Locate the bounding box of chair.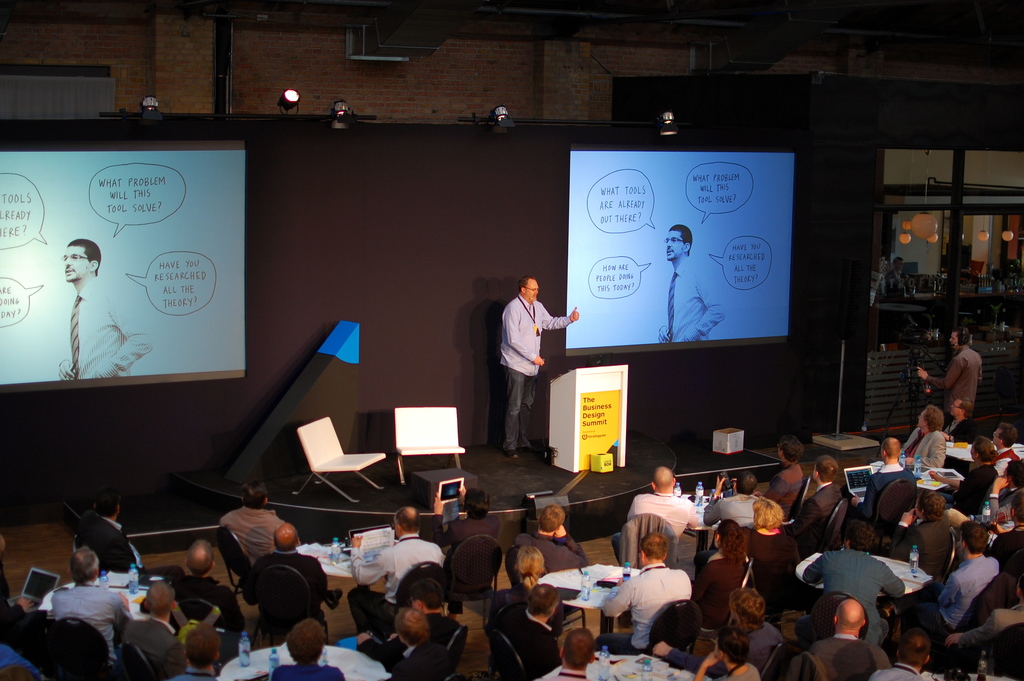
Bounding box: 936,529,957,584.
